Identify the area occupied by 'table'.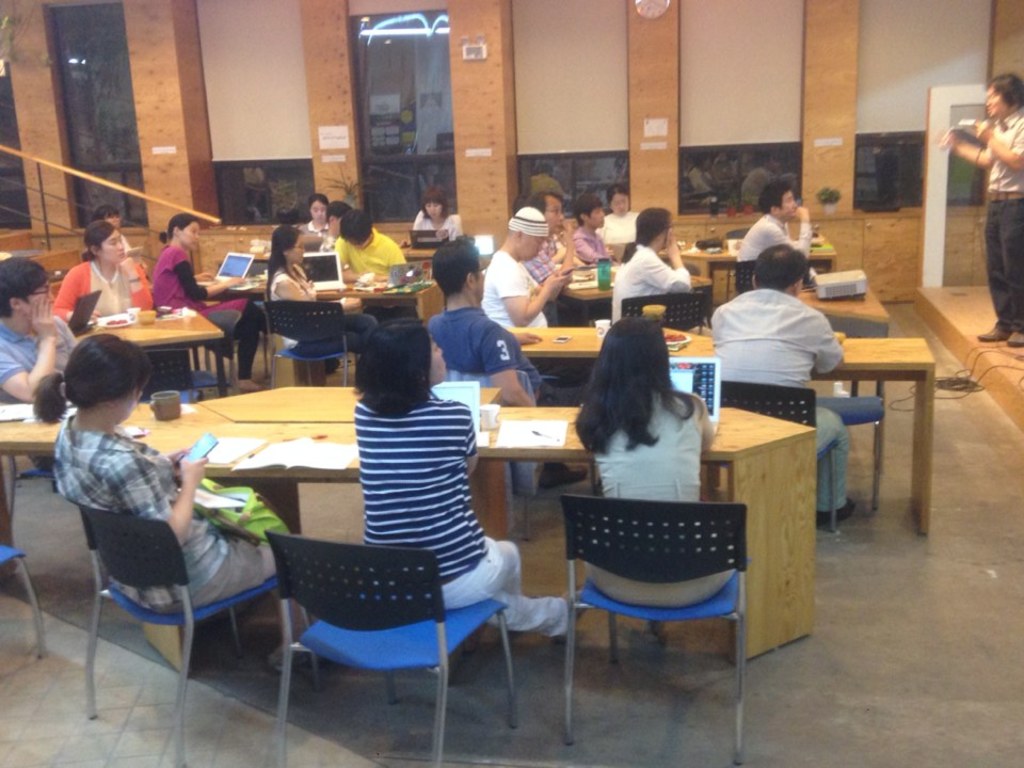
Area: 658 230 841 277.
